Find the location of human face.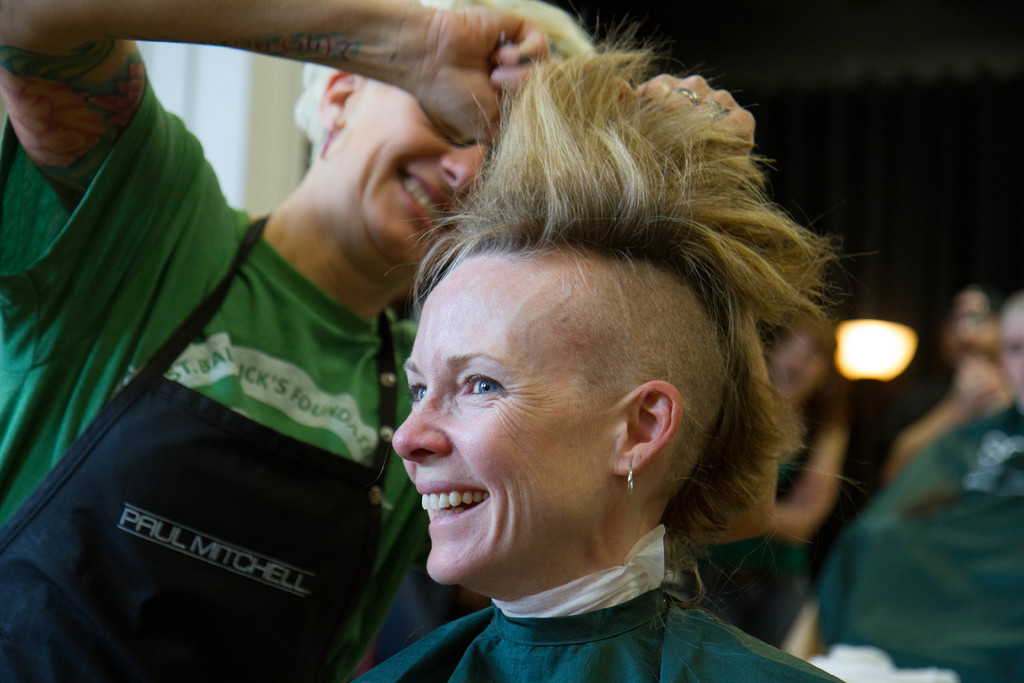
Location: region(394, 258, 604, 578).
